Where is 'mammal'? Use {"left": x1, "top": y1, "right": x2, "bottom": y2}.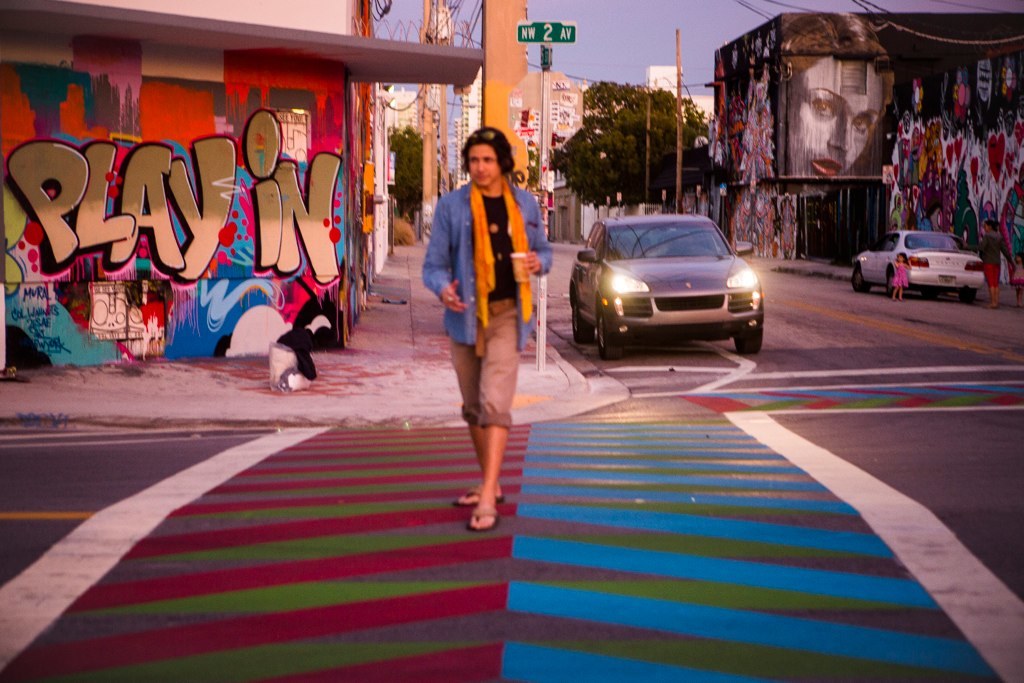
{"left": 781, "top": 9, "right": 903, "bottom": 177}.
